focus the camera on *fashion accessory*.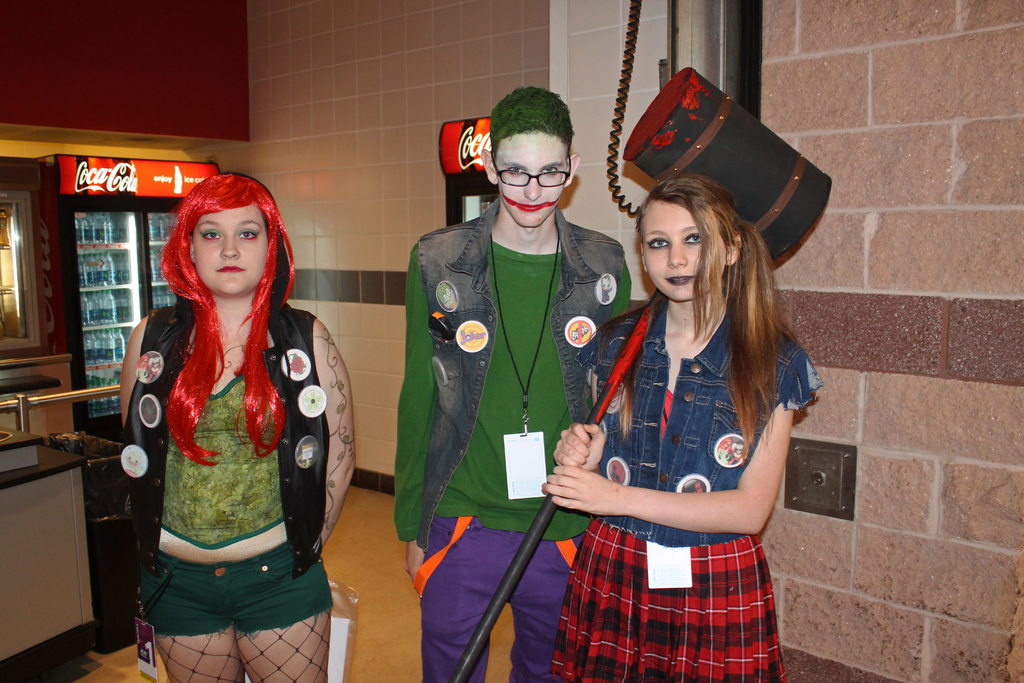
Focus region: BBox(134, 342, 168, 386).
